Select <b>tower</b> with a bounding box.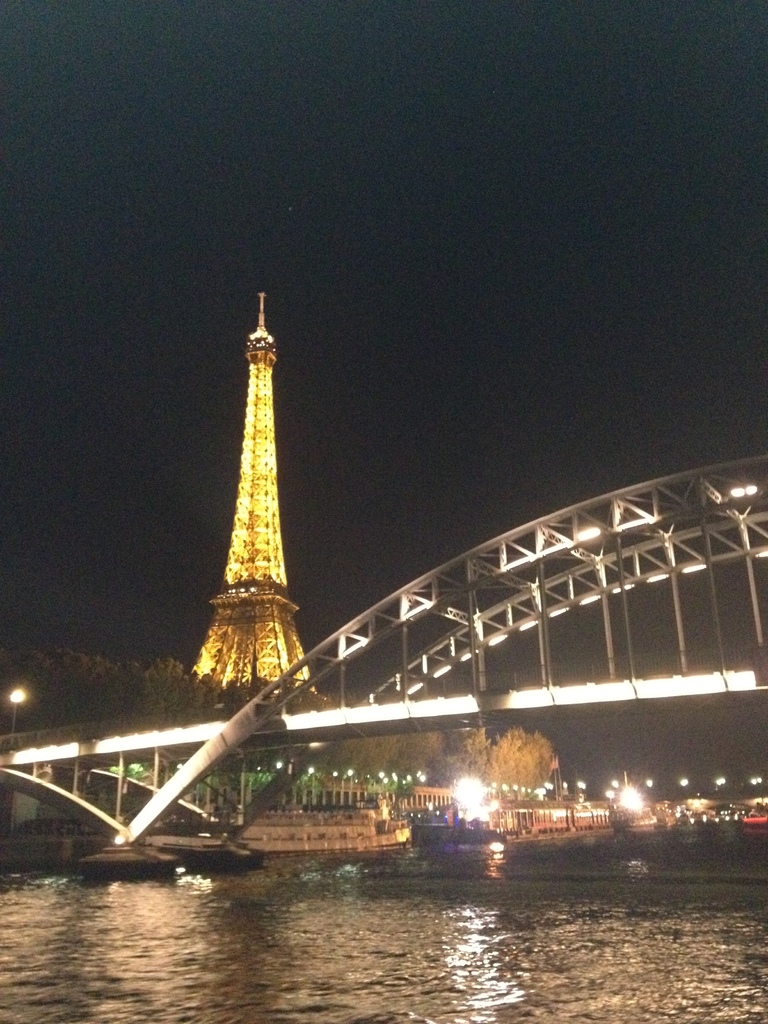
bbox=[177, 259, 333, 703].
